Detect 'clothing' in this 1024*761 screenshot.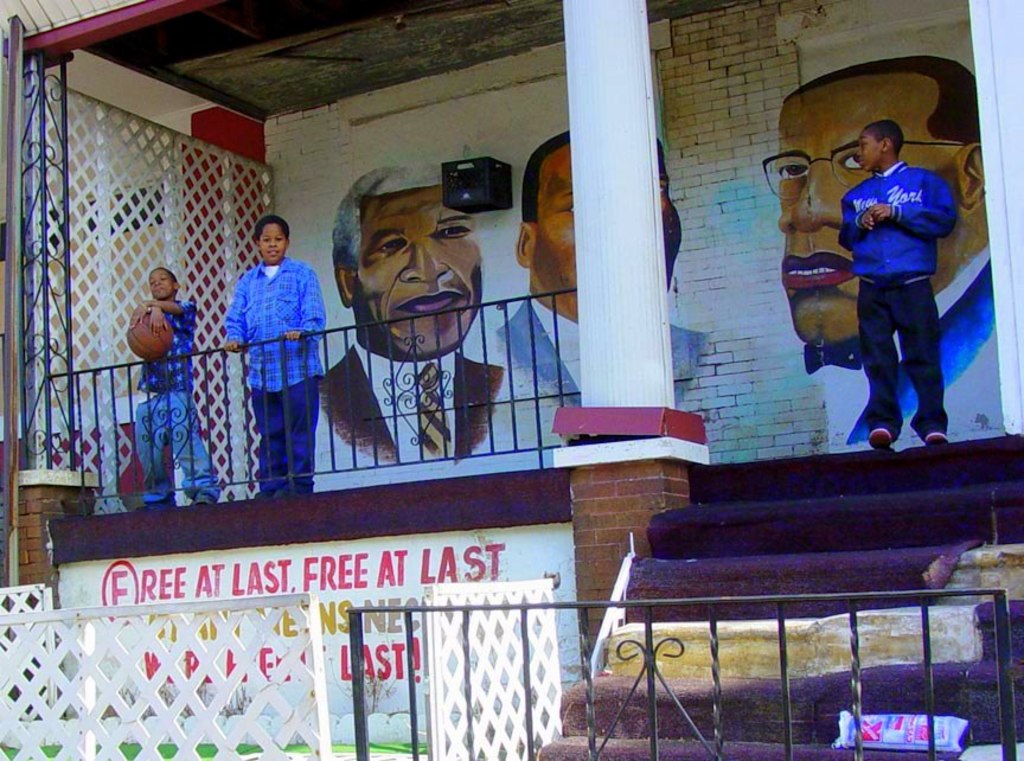
Detection: 495, 298, 580, 407.
